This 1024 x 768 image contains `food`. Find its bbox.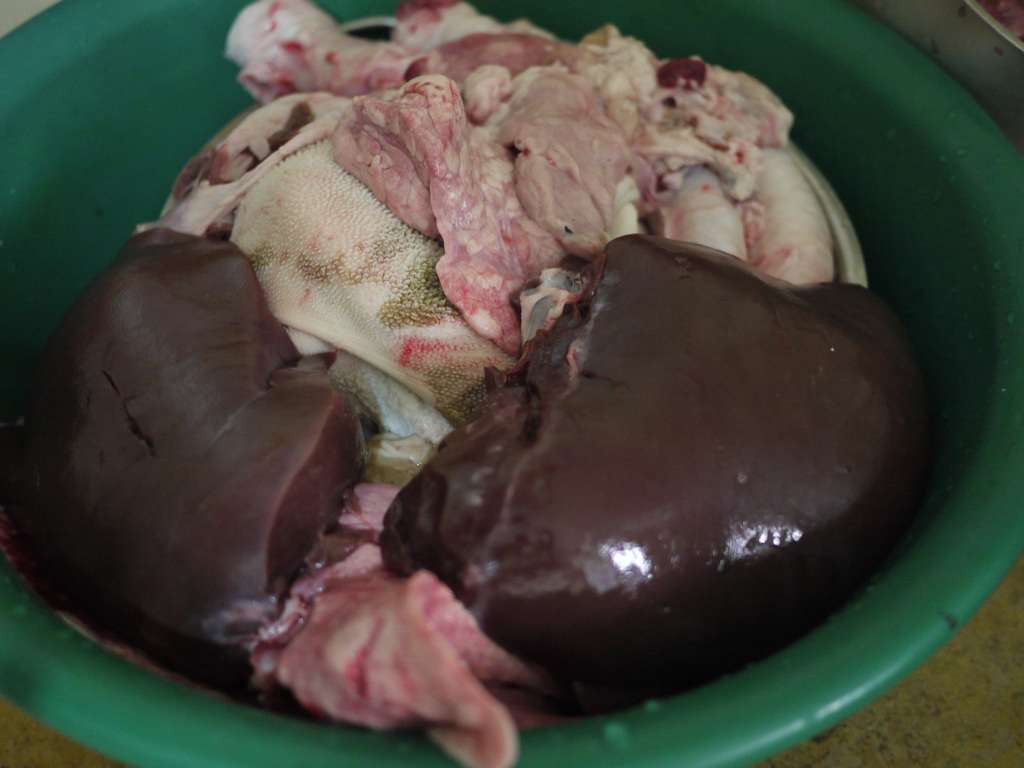
box(98, 46, 951, 724).
